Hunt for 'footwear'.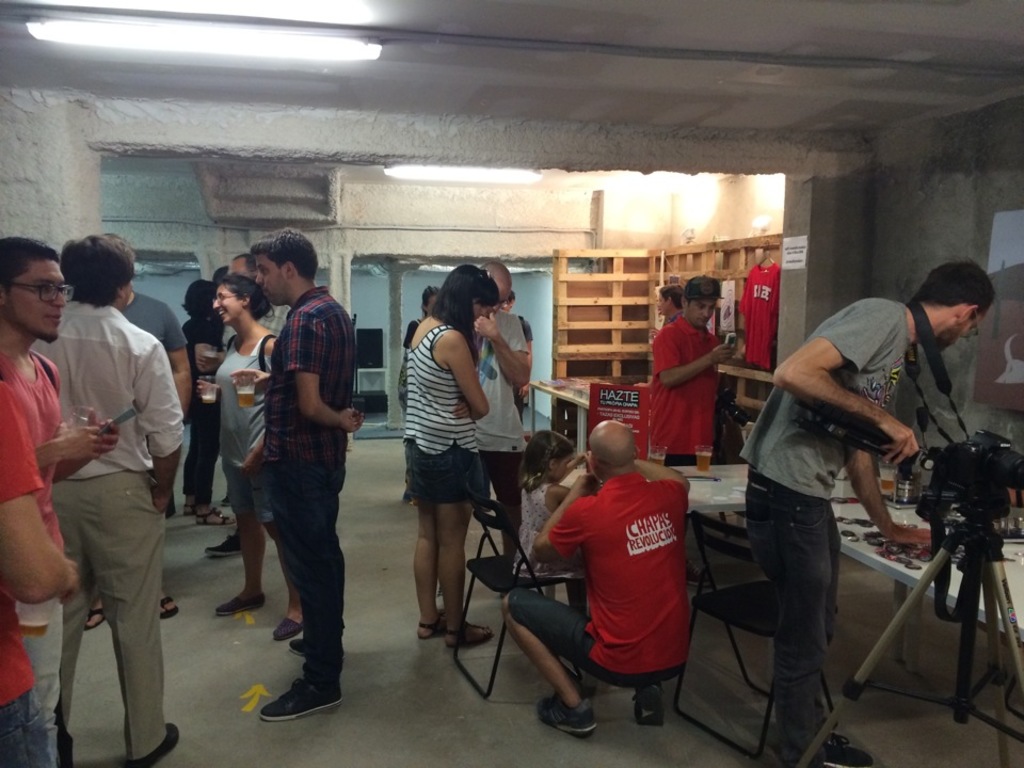
Hunted down at BBox(75, 596, 111, 633).
